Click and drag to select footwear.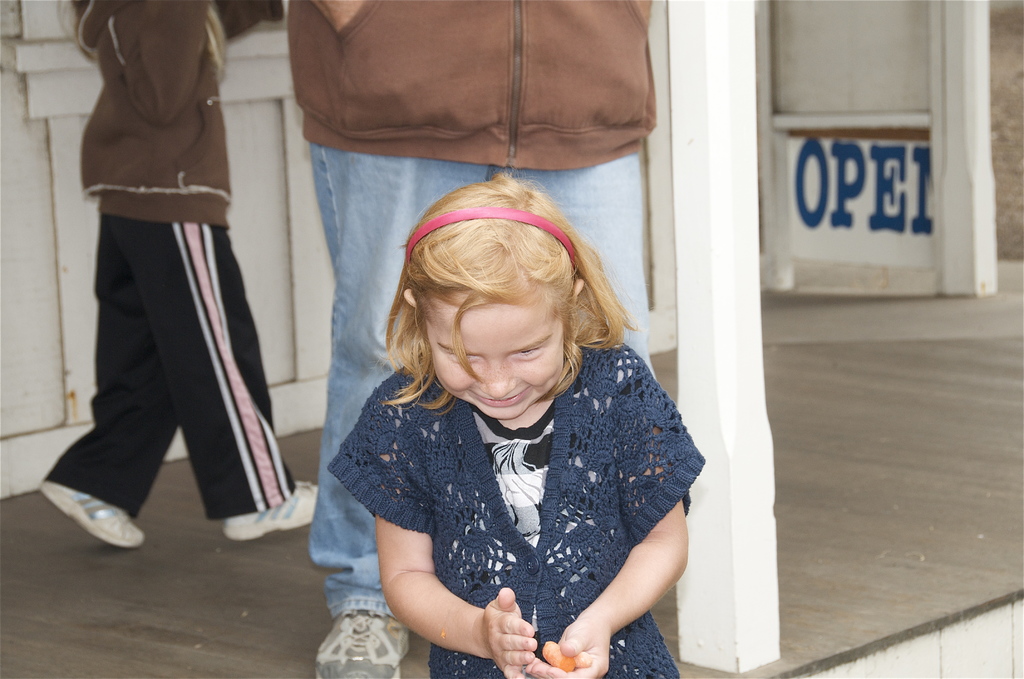
Selection: [223,481,323,542].
